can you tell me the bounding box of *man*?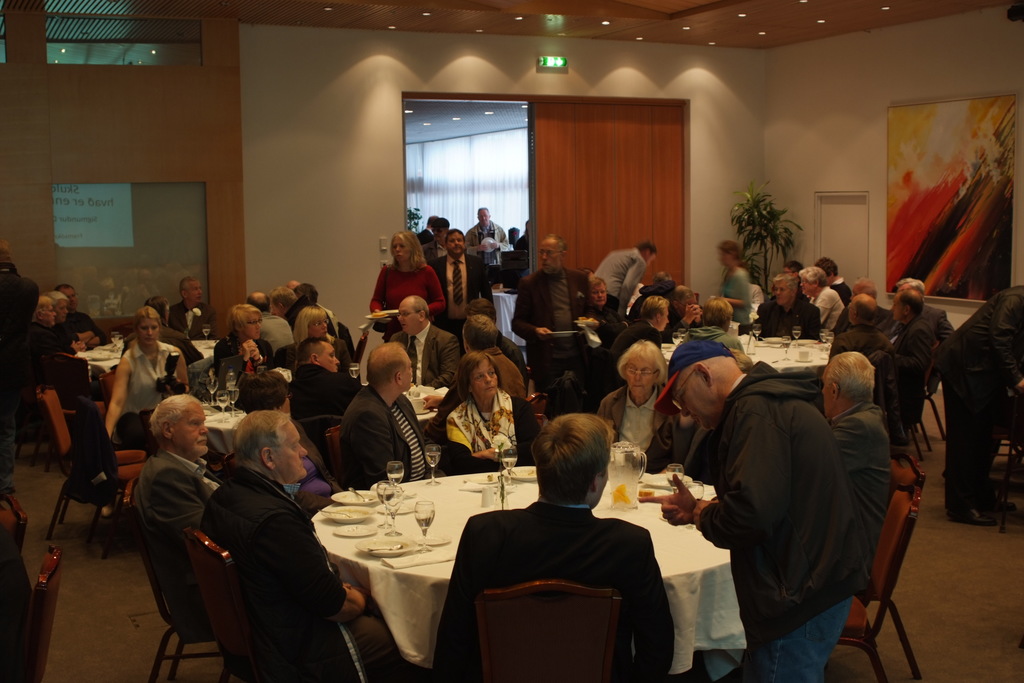
crop(649, 338, 871, 682).
